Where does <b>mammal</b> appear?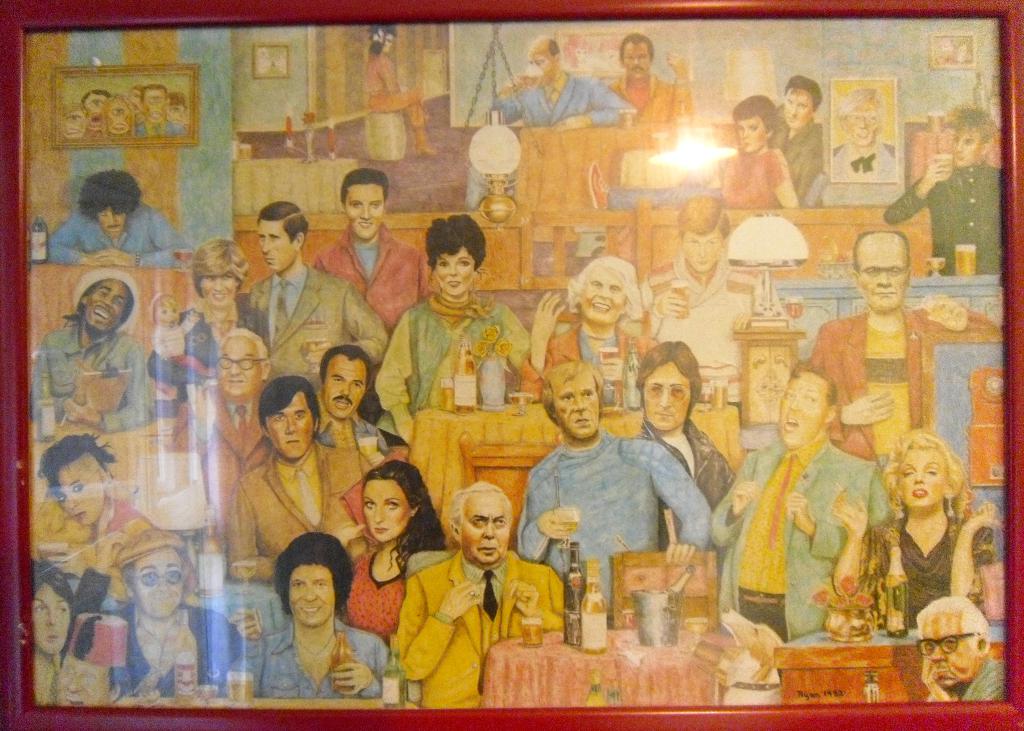
Appears at (left=149, top=237, right=271, bottom=407).
